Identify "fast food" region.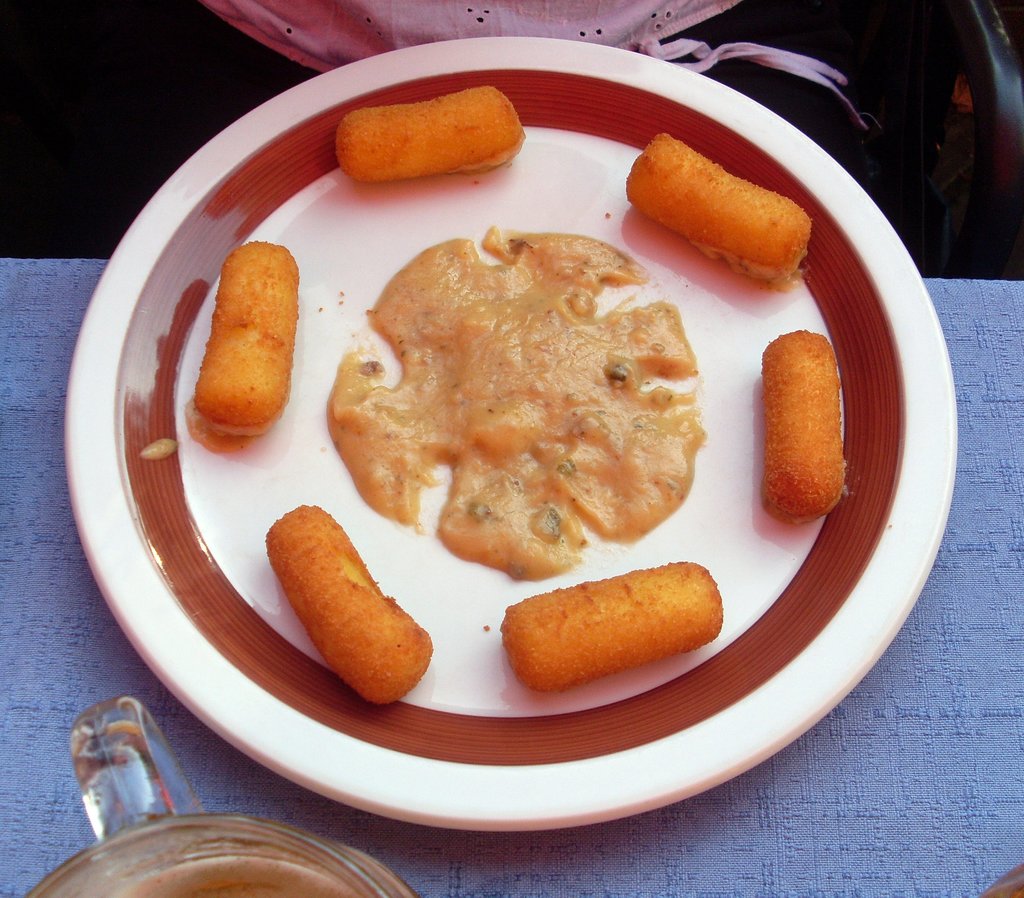
Region: (479, 550, 717, 698).
